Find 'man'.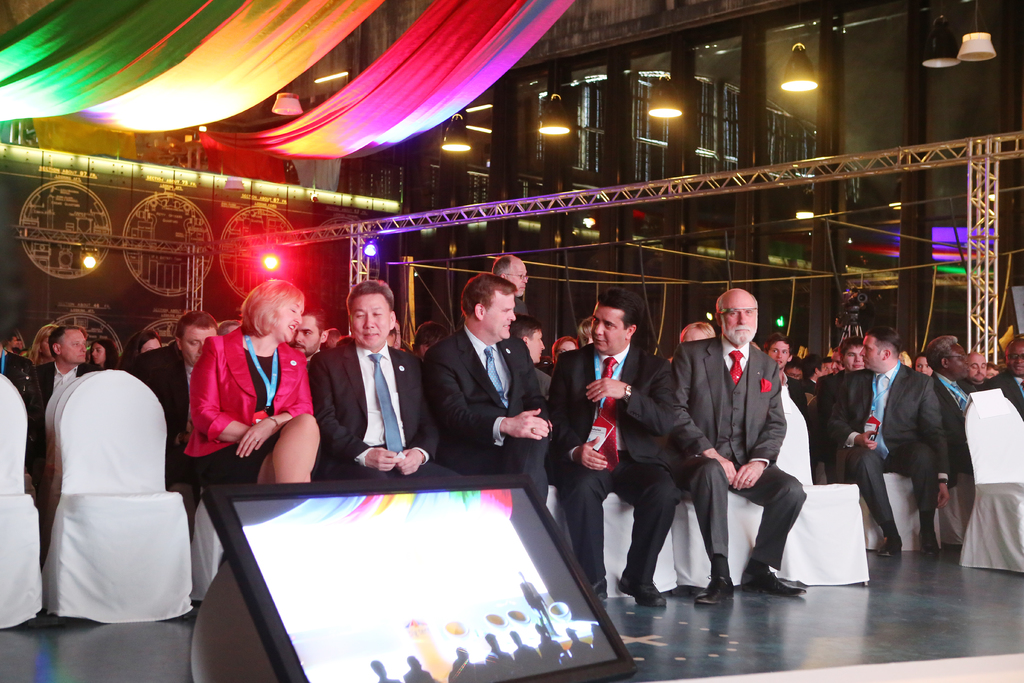
select_region(761, 333, 817, 484).
